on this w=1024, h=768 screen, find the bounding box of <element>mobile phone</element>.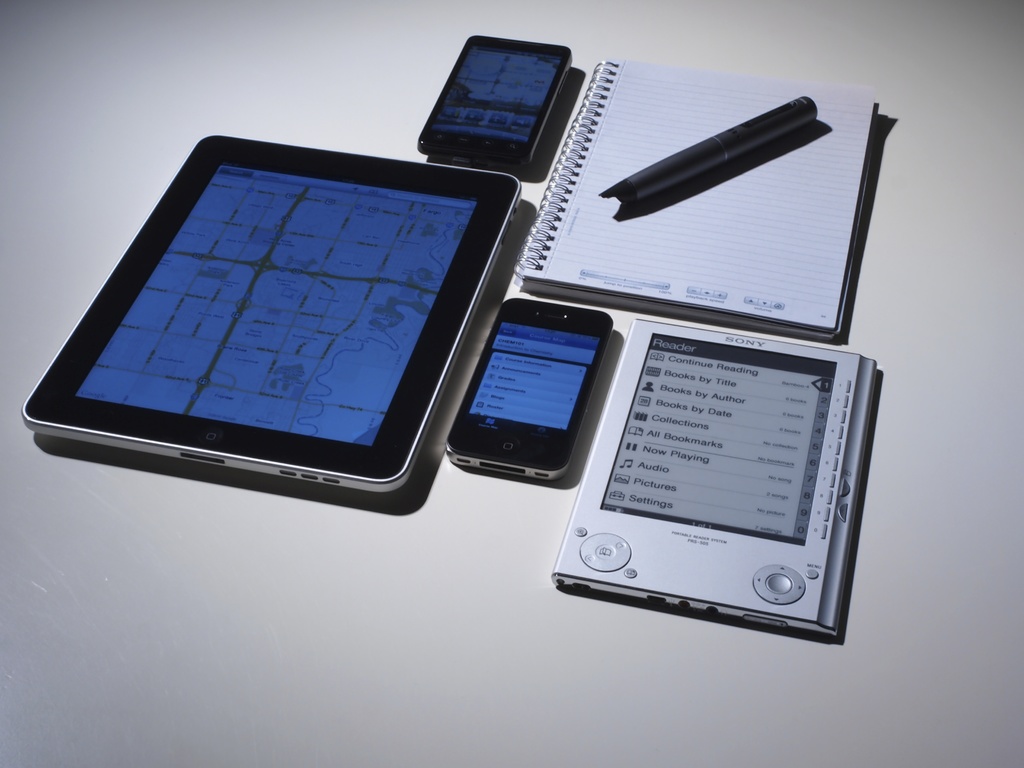
Bounding box: box=[445, 278, 605, 484].
